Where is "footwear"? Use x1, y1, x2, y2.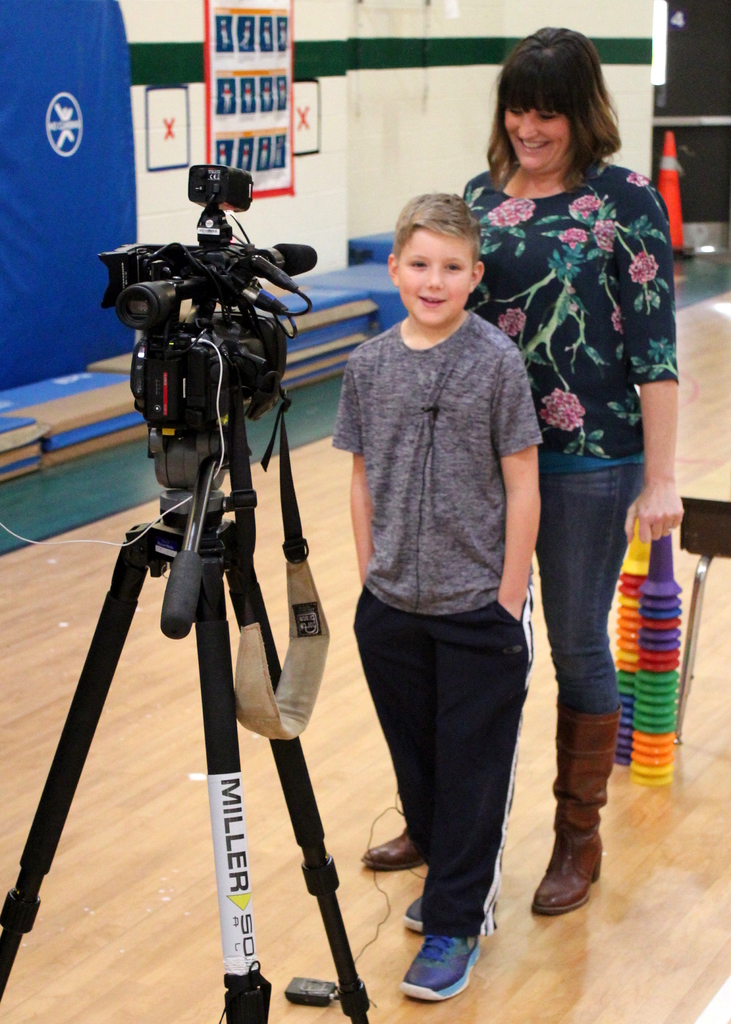
409, 931, 488, 1012.
